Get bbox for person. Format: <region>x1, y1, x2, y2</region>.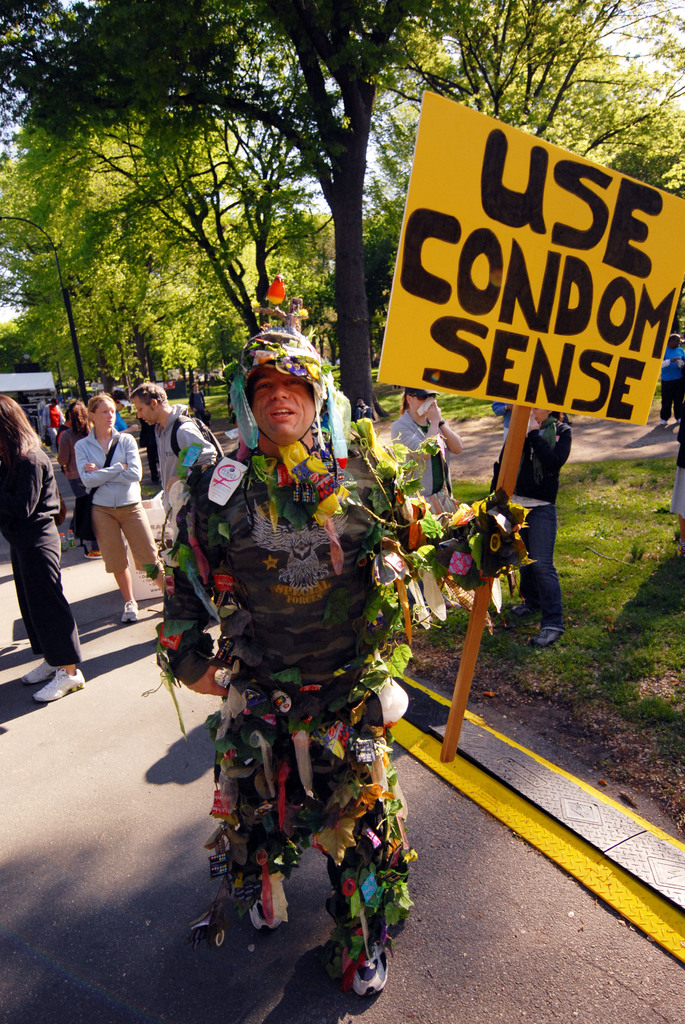
<region>190, 365, 419, 1017</region>.
